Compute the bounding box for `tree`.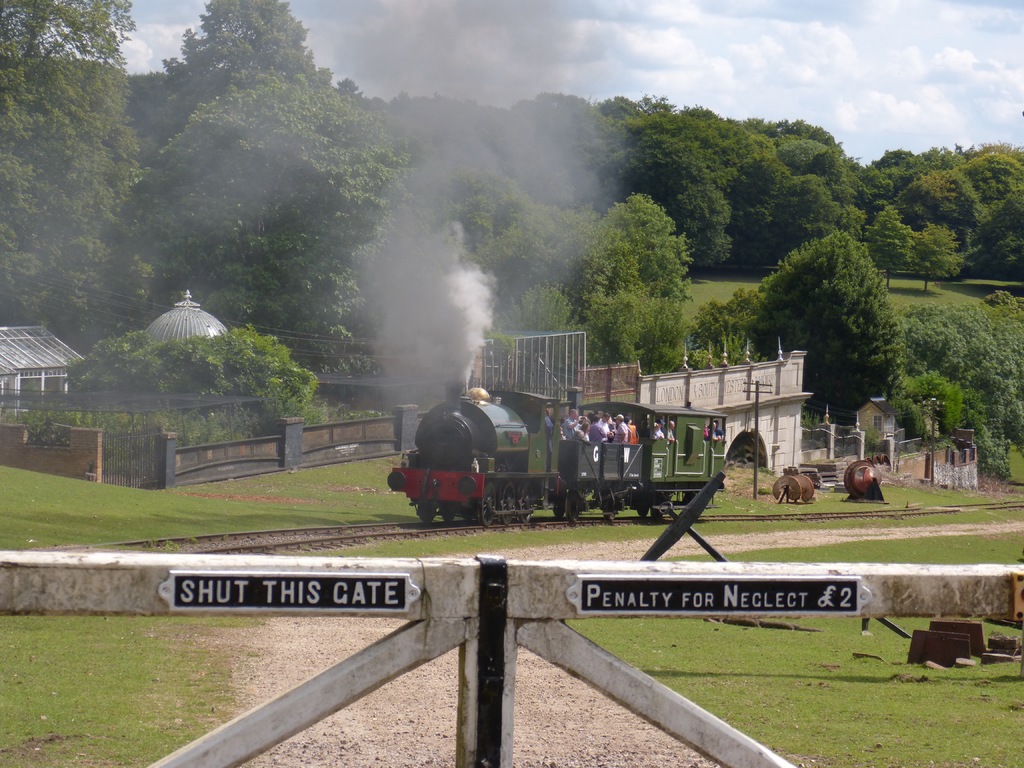
(left=638, top=101, right=777, bottom=273).
